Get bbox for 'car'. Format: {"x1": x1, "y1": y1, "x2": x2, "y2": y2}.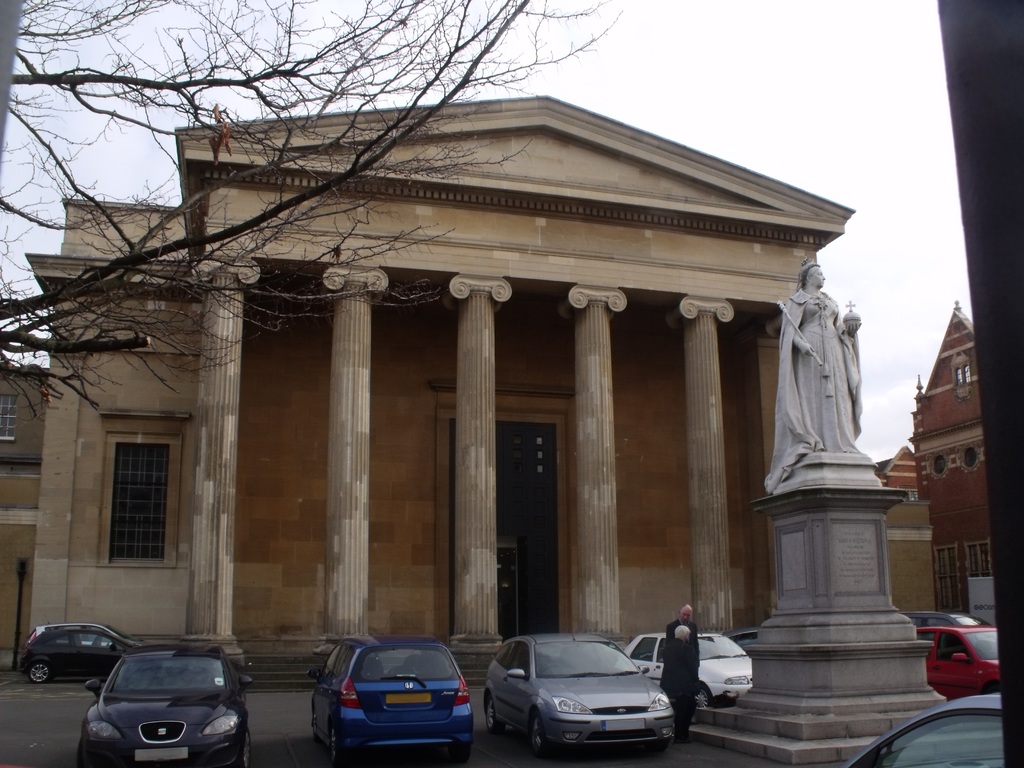
{"x1": 847, "y1": 685, "x2": 1004, "y2": 767}.
